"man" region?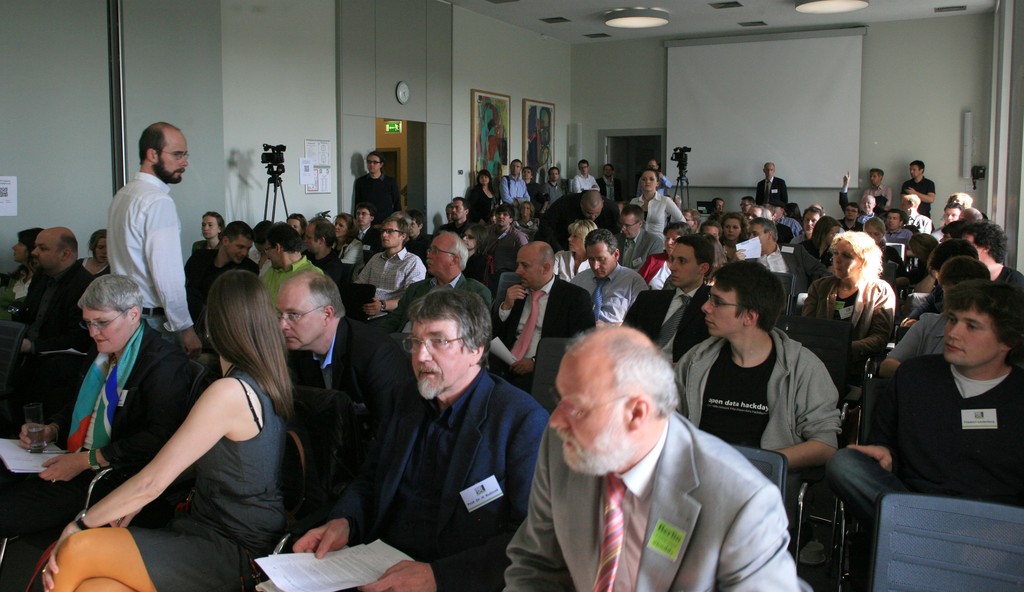
crop(178, 220, 258, 351)
